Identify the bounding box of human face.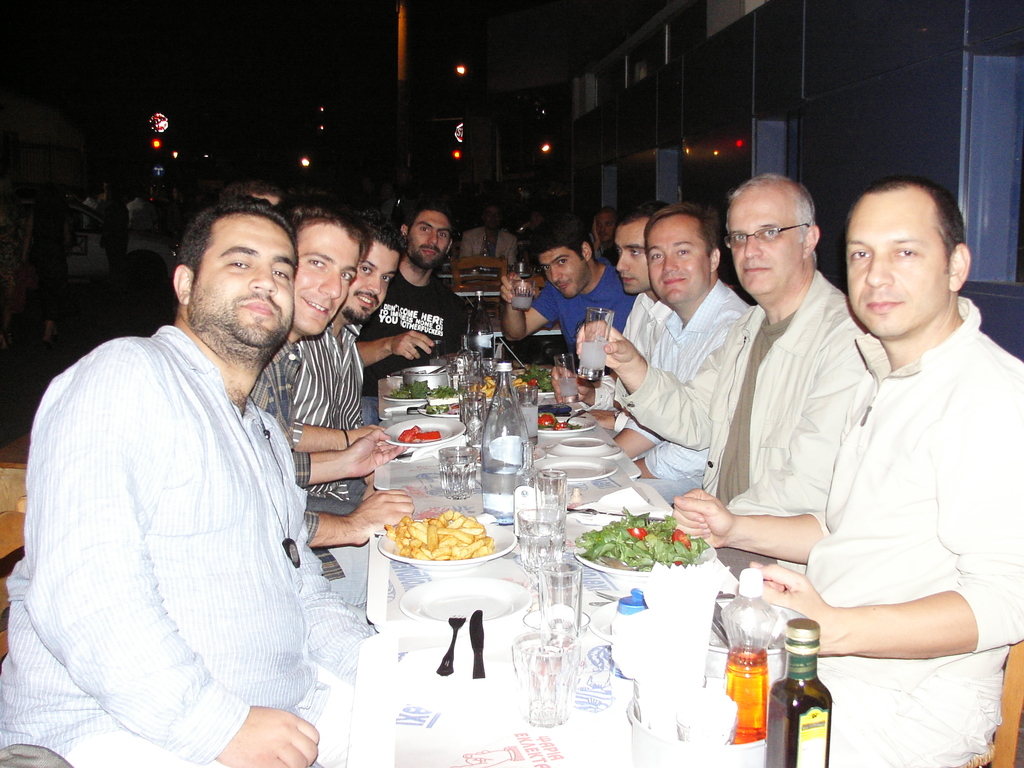
x1=851, y1=187, x2=954, y2=337.
